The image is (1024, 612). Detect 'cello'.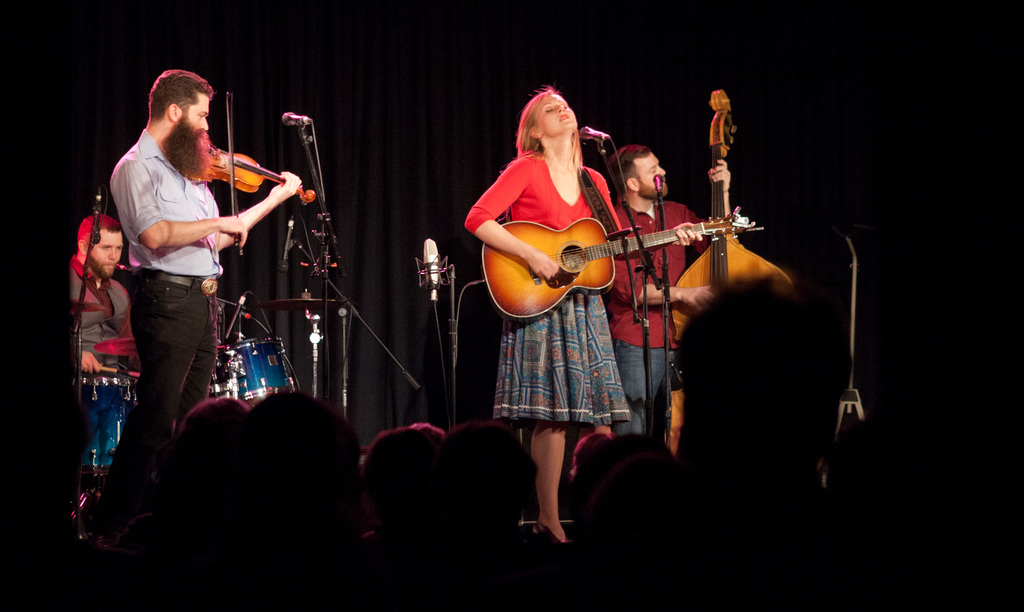
Detection: crop(190, 92, 313, 259).
